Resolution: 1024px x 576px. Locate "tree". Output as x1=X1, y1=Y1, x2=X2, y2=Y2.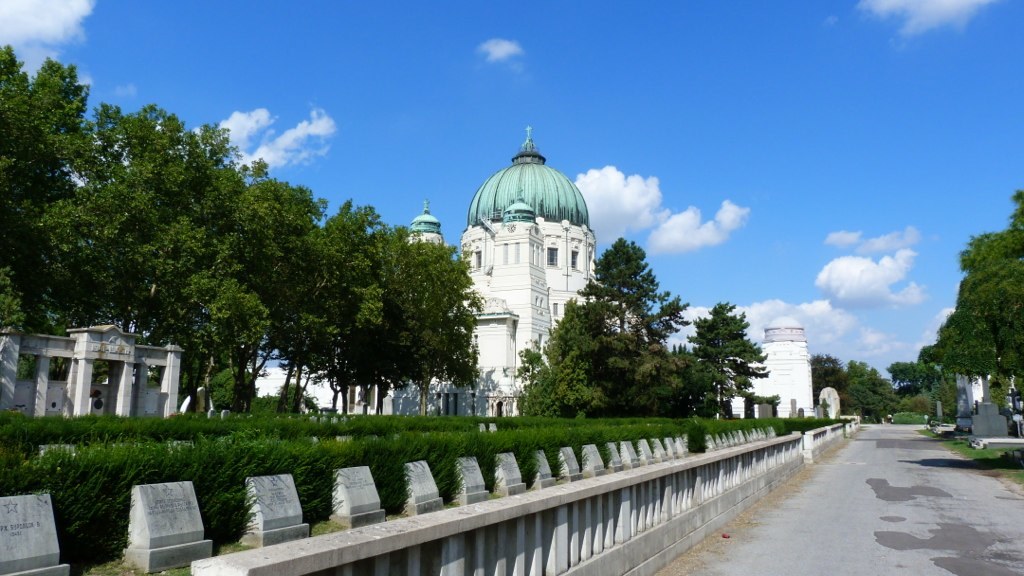
x1=930, y1=216, x2=1021, y2=426.
